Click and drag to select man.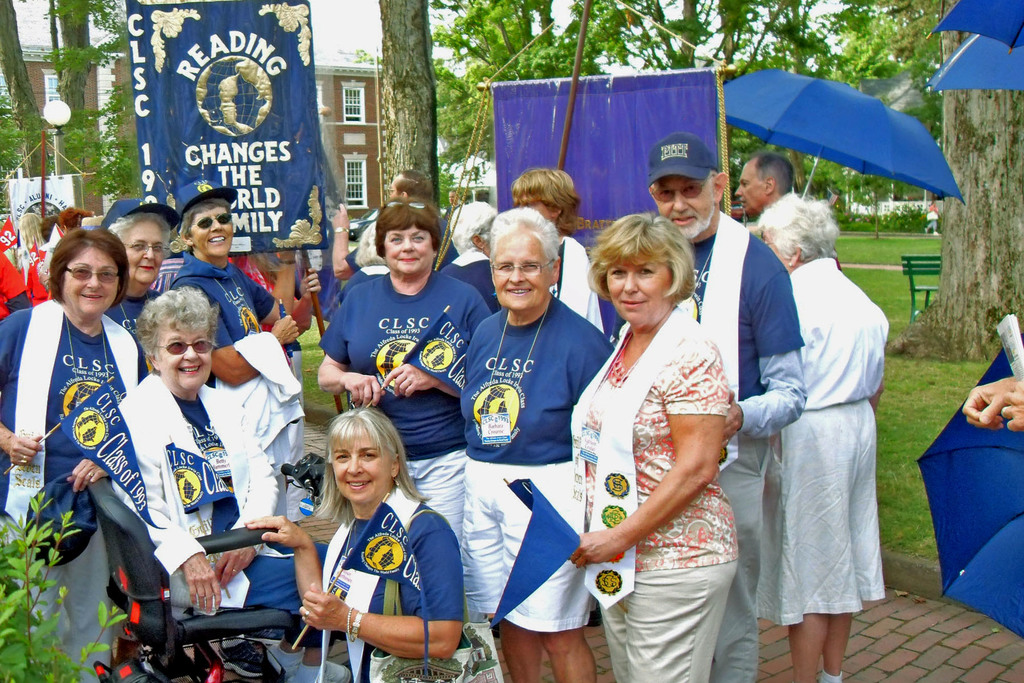
Selection: bbox=[649, 123, 806, 681].
